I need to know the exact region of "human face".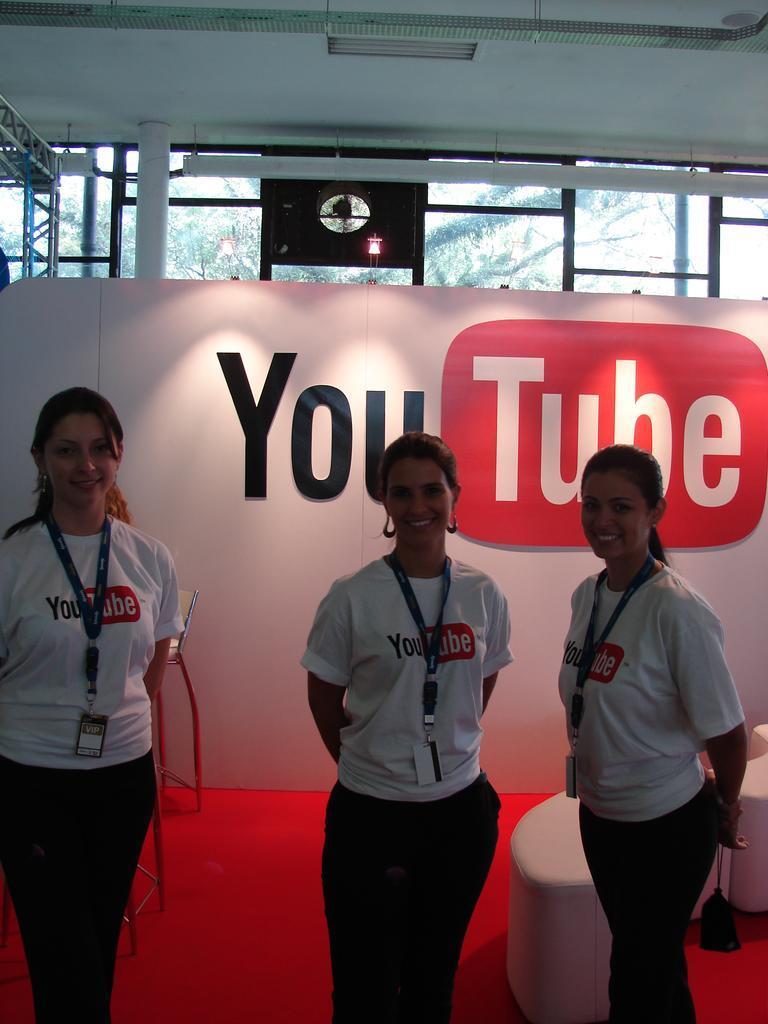
Region: {"x1": 50, "y1": 408, "x2": 117, "y2": 497}.
